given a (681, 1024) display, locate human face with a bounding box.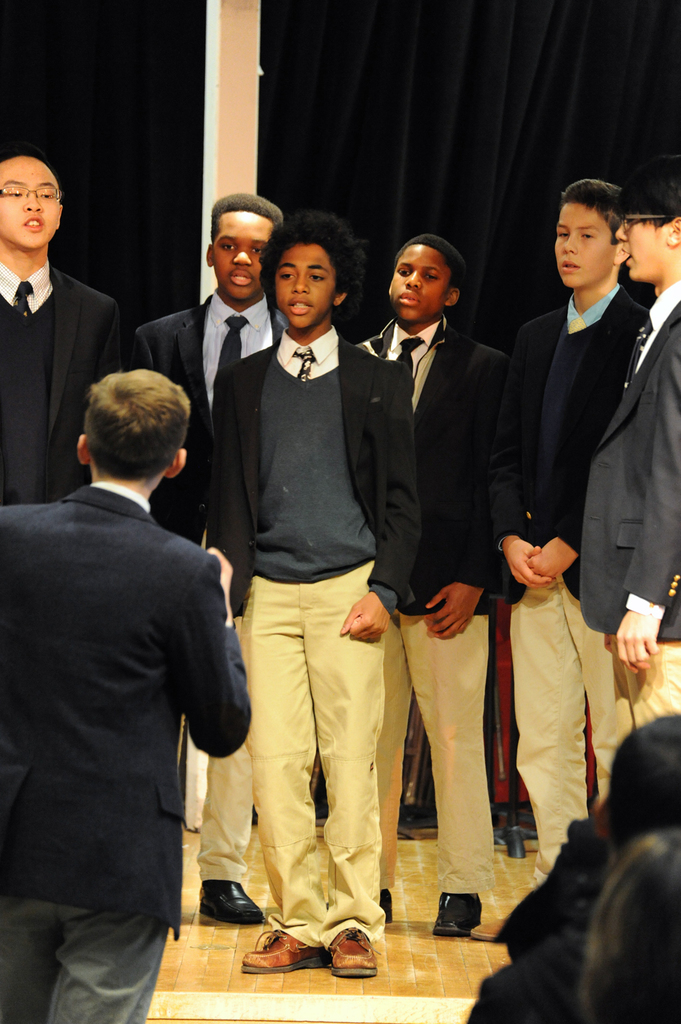
Located: BBox(210, 211, 276, 298).
